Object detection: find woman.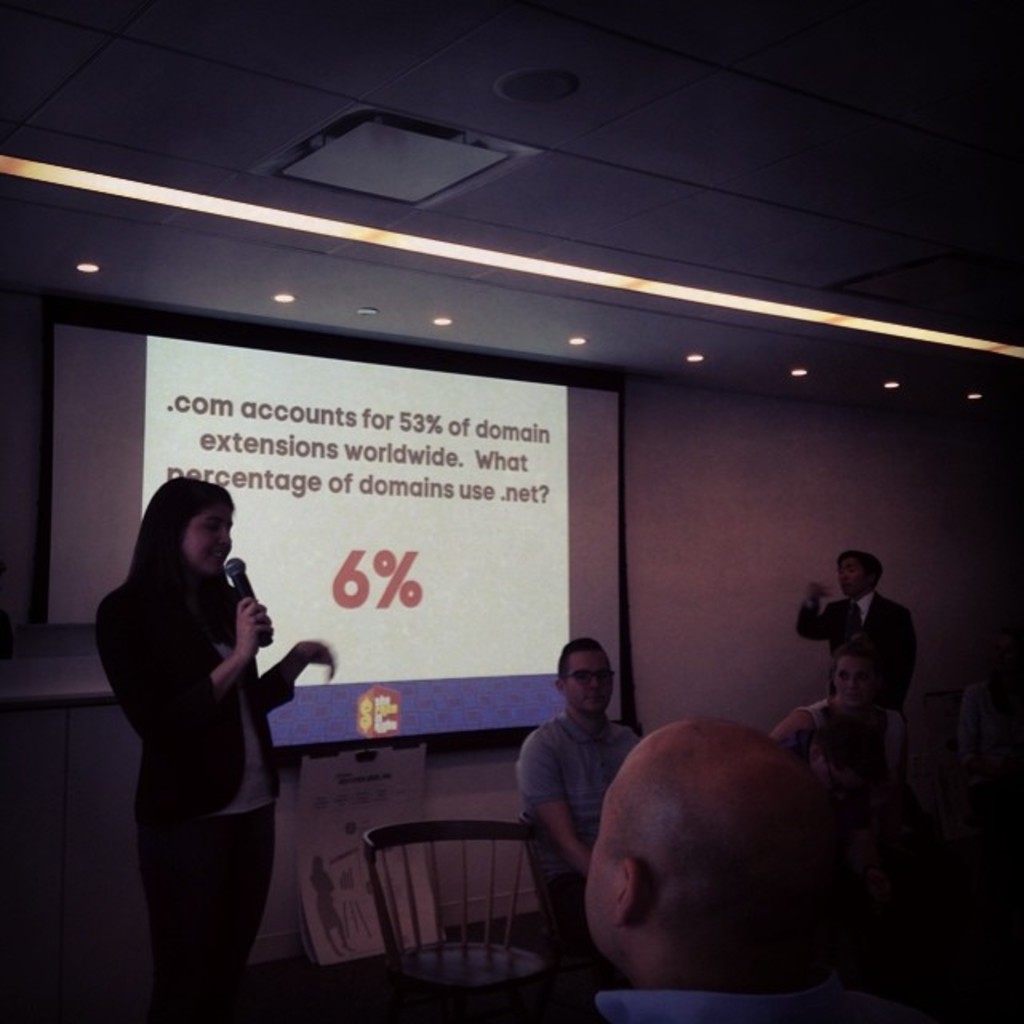
region(99, 418, 338, 1014).
